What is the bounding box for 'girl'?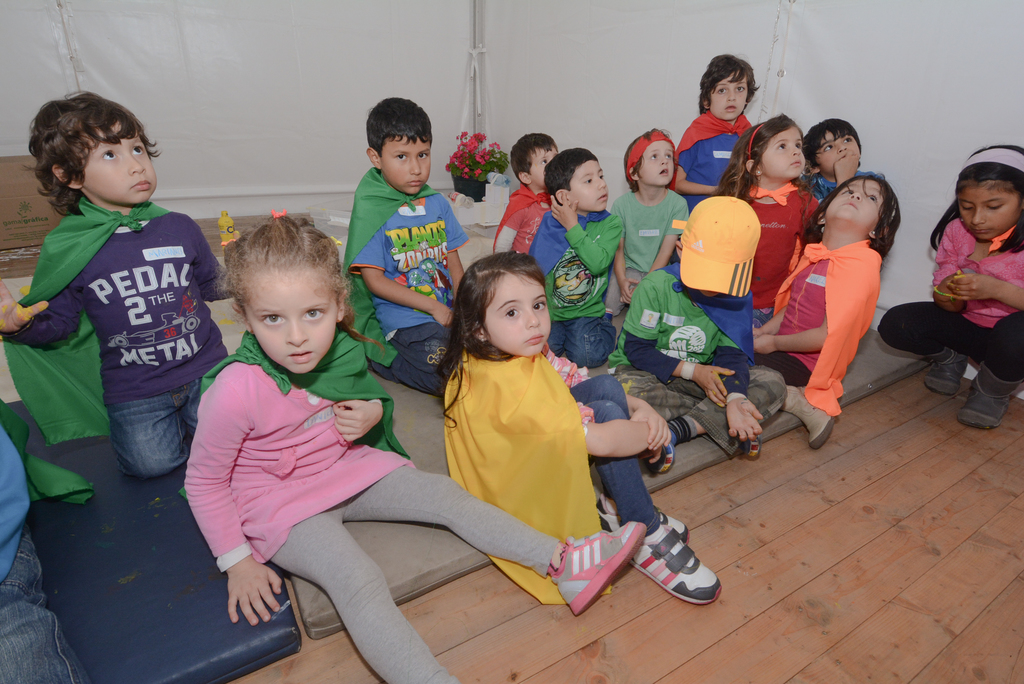
711 109 824 326.
